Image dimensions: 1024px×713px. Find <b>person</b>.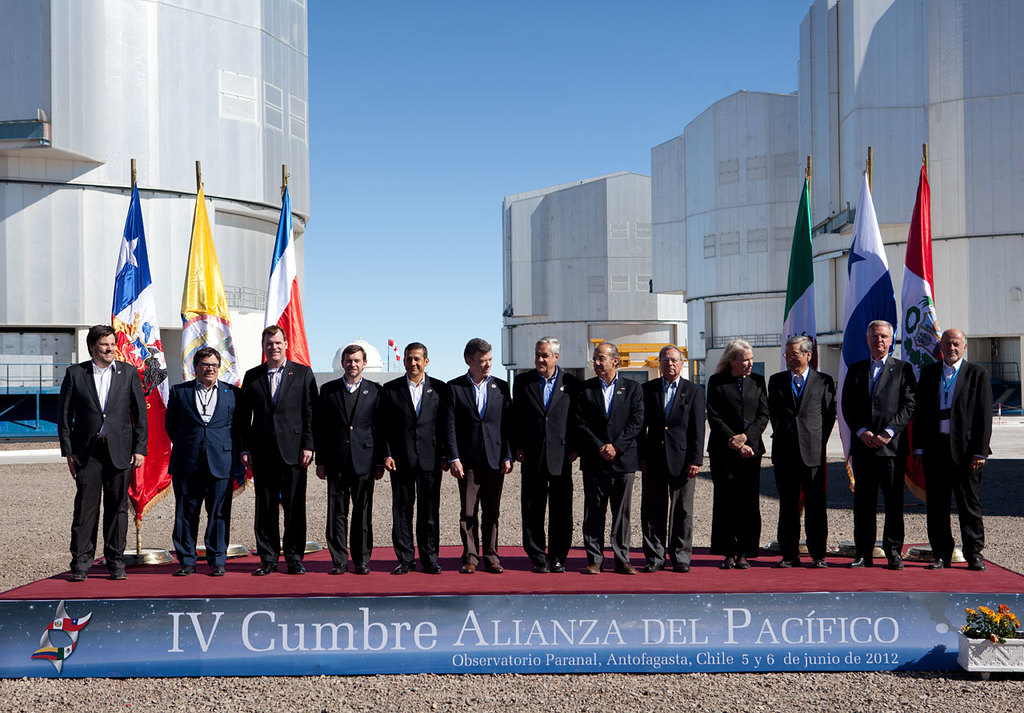
region(768, 335, 842, 568).
